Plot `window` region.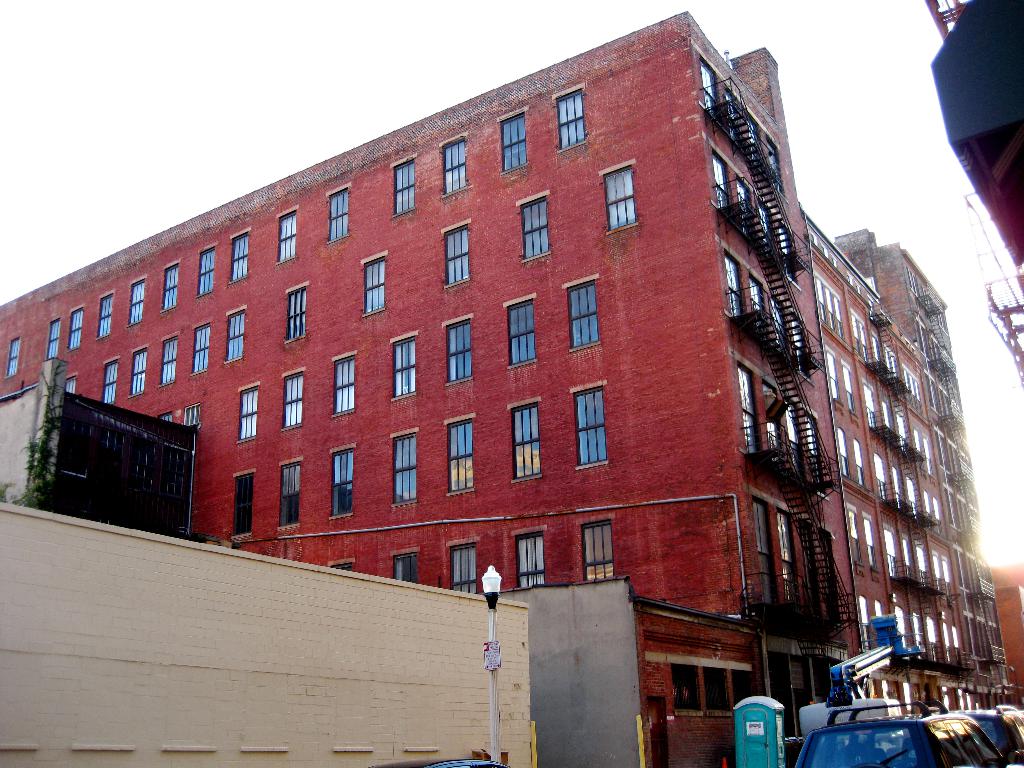
Plotted at select_region(102, 361, 120, 402).
